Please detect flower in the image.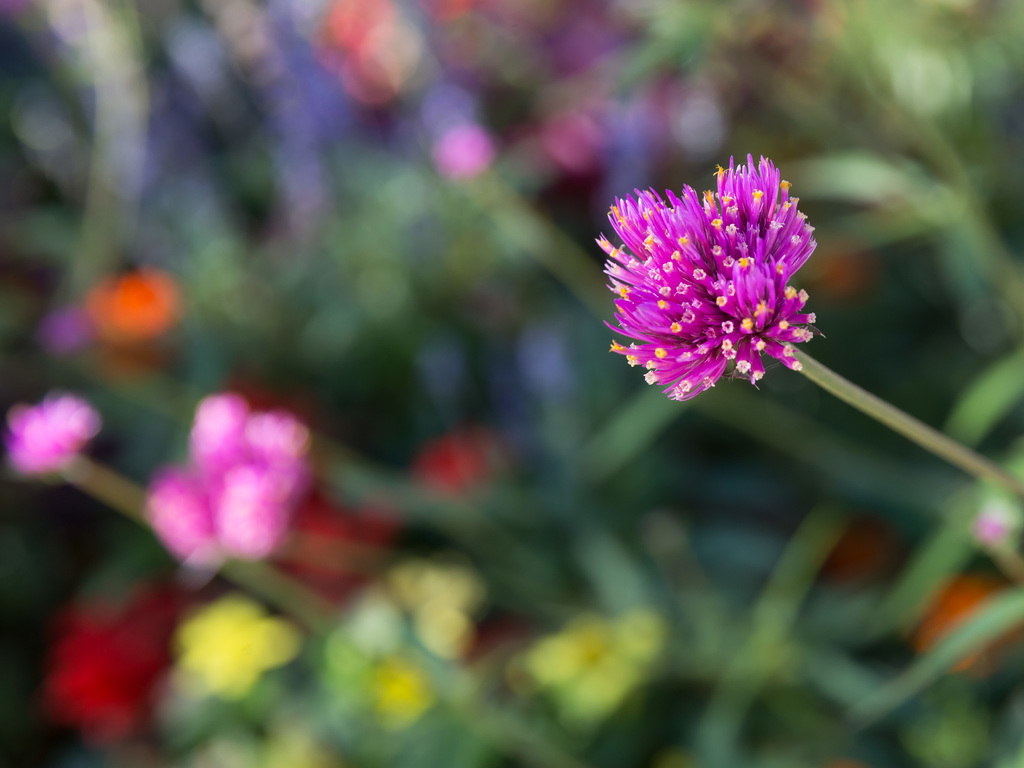
(159, 383, 313, 586).
